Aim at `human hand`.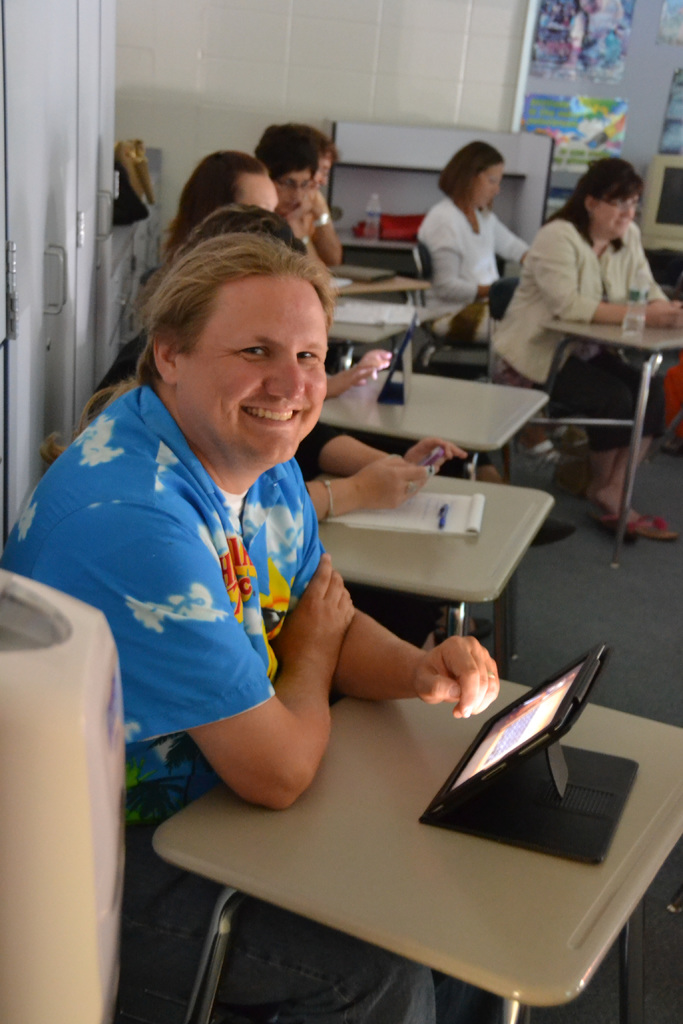
Aimed at x1=402, y1=435, x2=472, y2=481.
